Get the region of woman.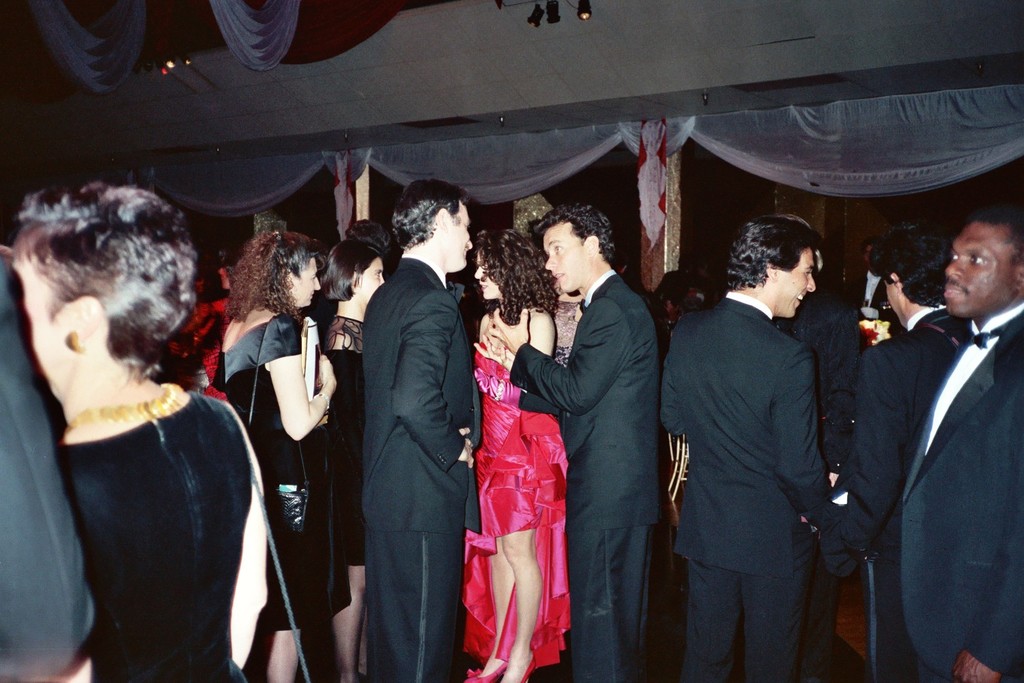
{"left": 3, "top": 178, "right": 267, "bottom": 675}.
